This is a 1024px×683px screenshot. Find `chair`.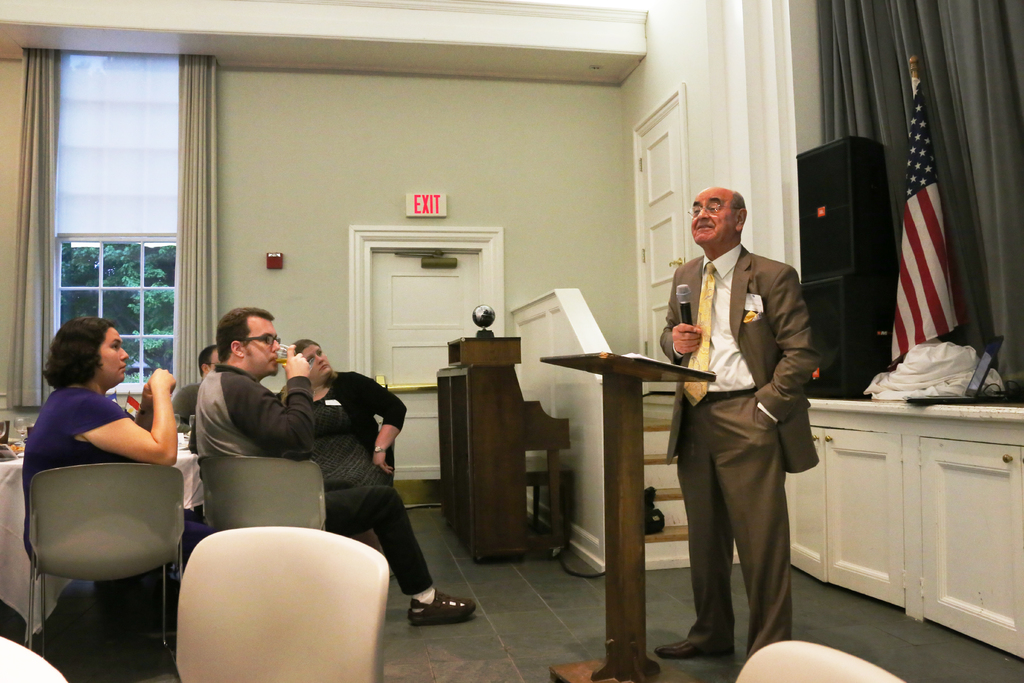
Bounding box: box(735, 639, 905, 682).
